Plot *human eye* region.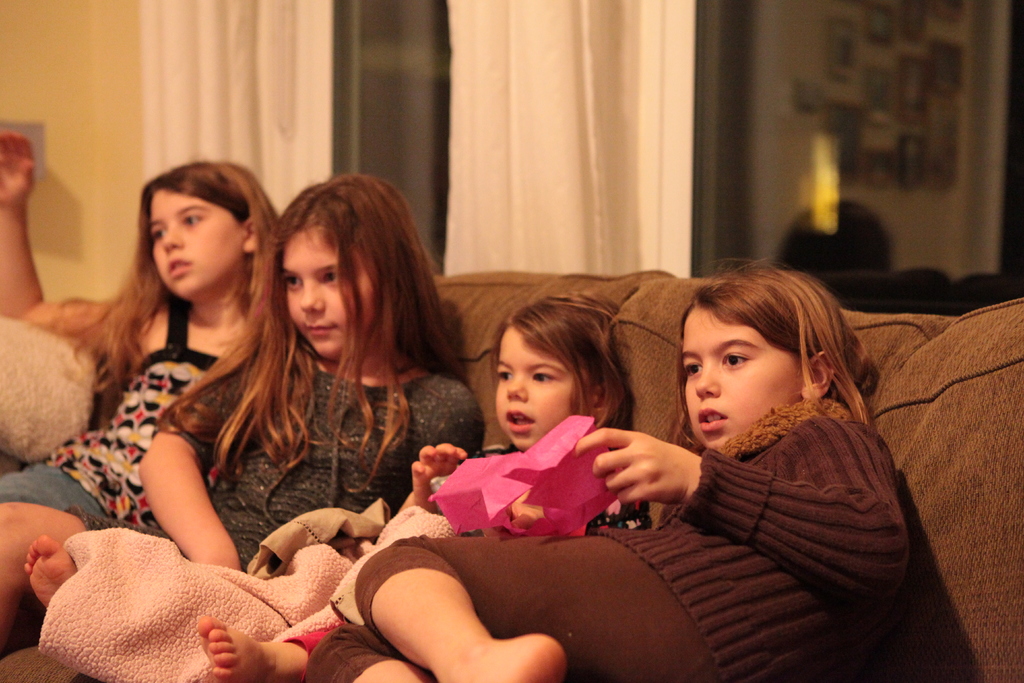
Plotted at box=[147, 226, 168, 247].
